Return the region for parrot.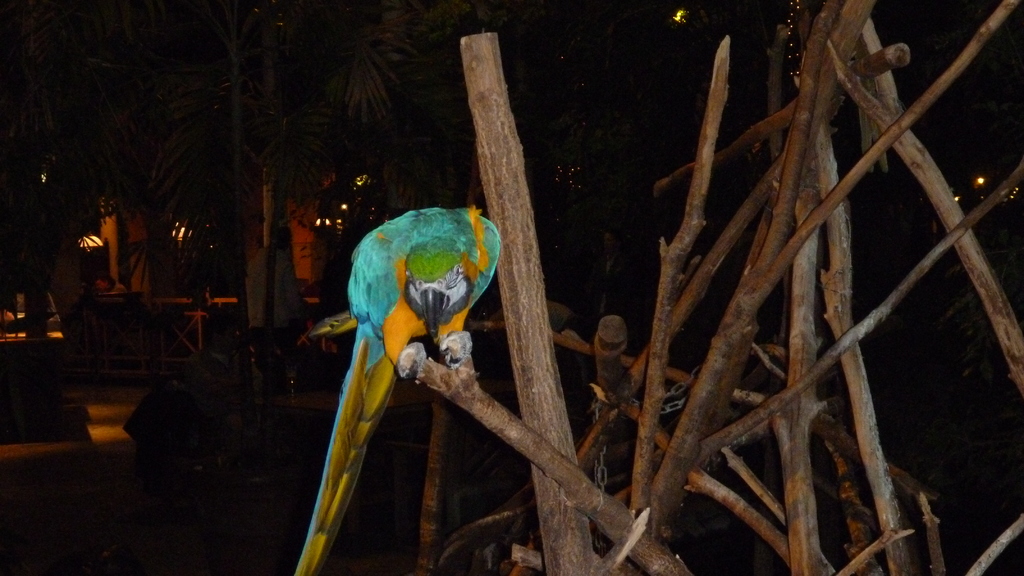
left=292, top=204, right=501, bottom=575.
